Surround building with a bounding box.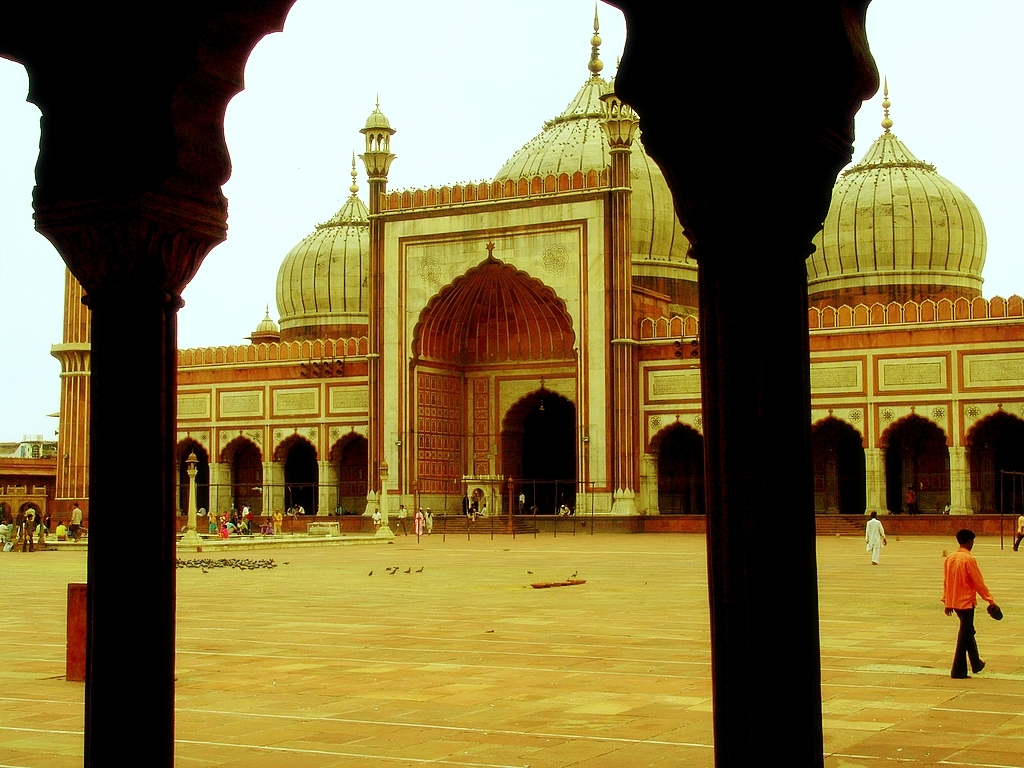
region(0, 0, 1023, 534).
